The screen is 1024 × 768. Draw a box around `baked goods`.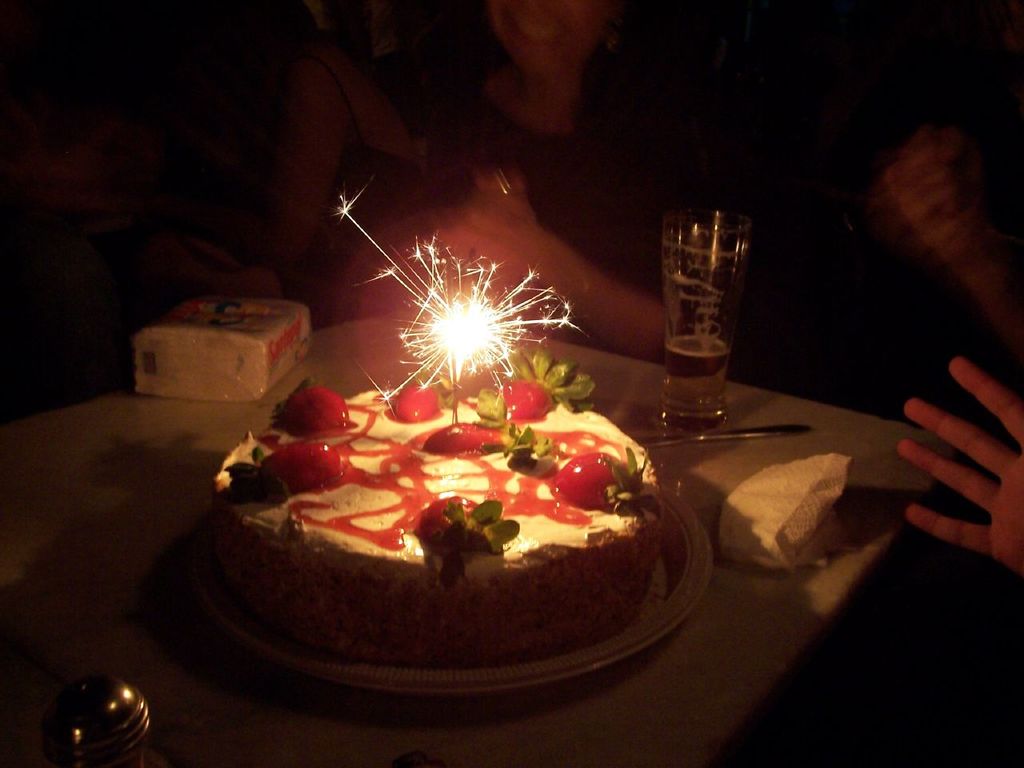
bbox=(206, 367, 669, 665).
